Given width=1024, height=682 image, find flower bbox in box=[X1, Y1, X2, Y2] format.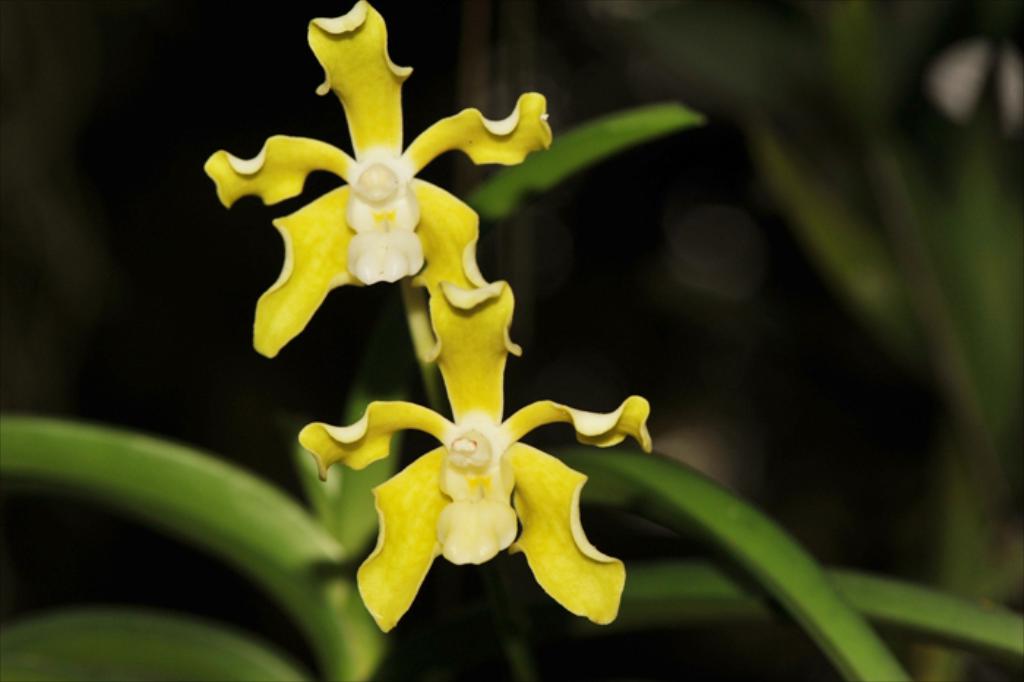
box=[205, 0, 553, 356].
